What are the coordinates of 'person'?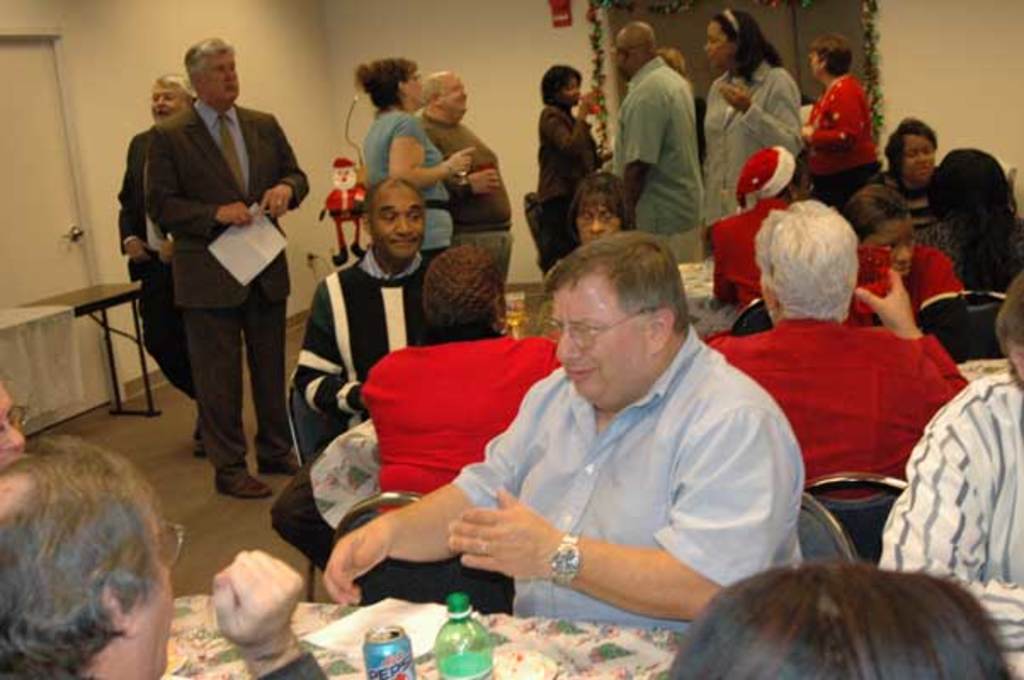
box(265, 173, 427, 576).
